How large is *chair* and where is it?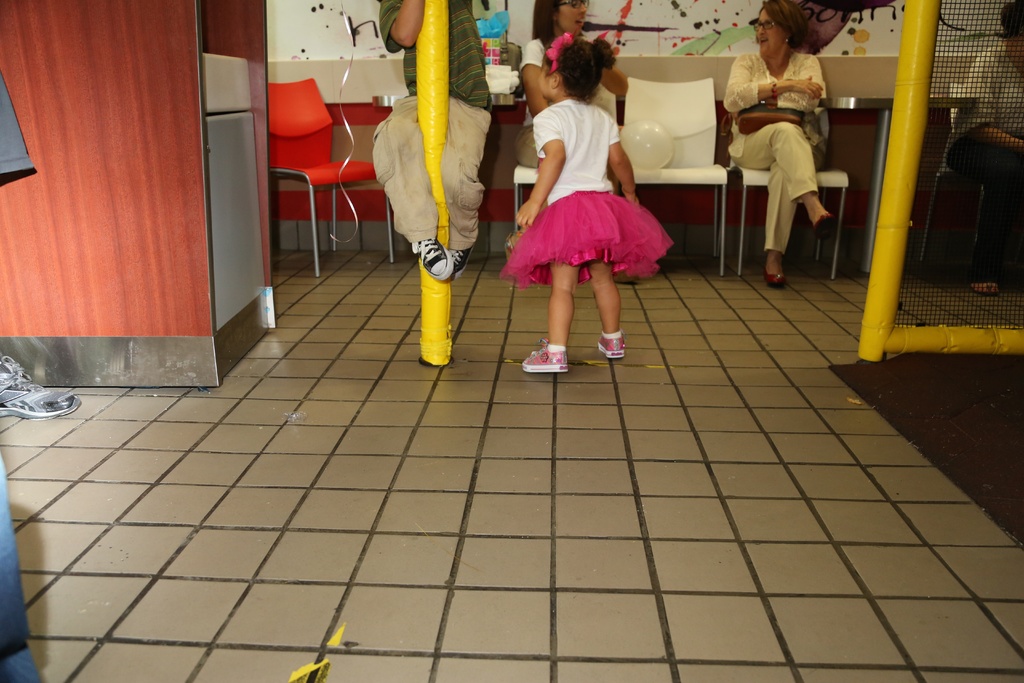
Bounding box: [left=512, top=81, right=620, bottom=235].
